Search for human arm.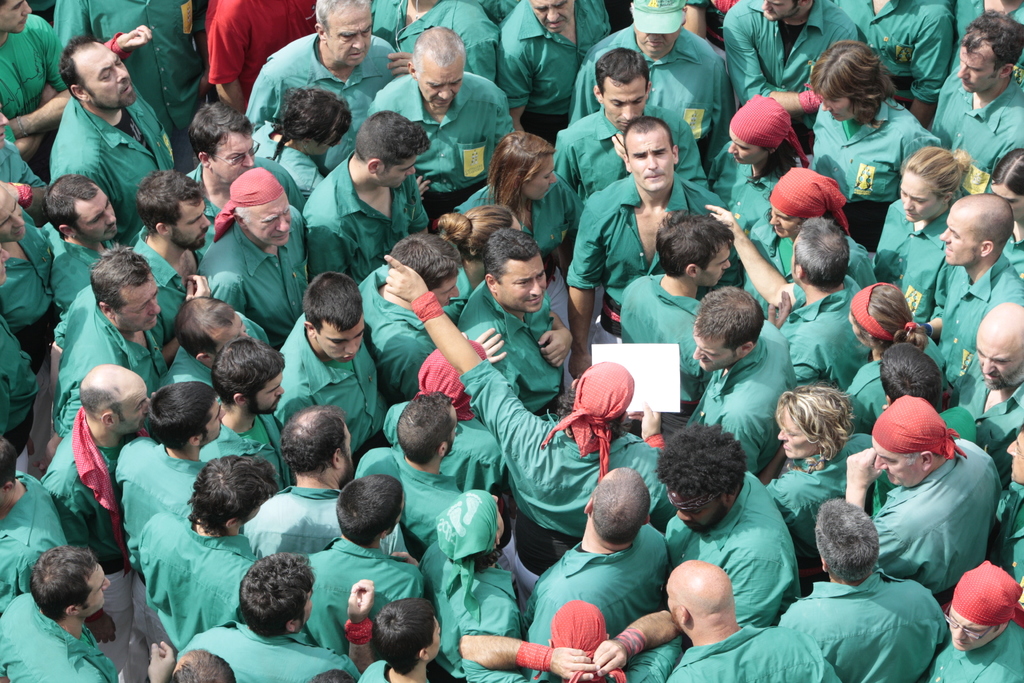
Found at <region>491, 605, 525, 654</region>.
